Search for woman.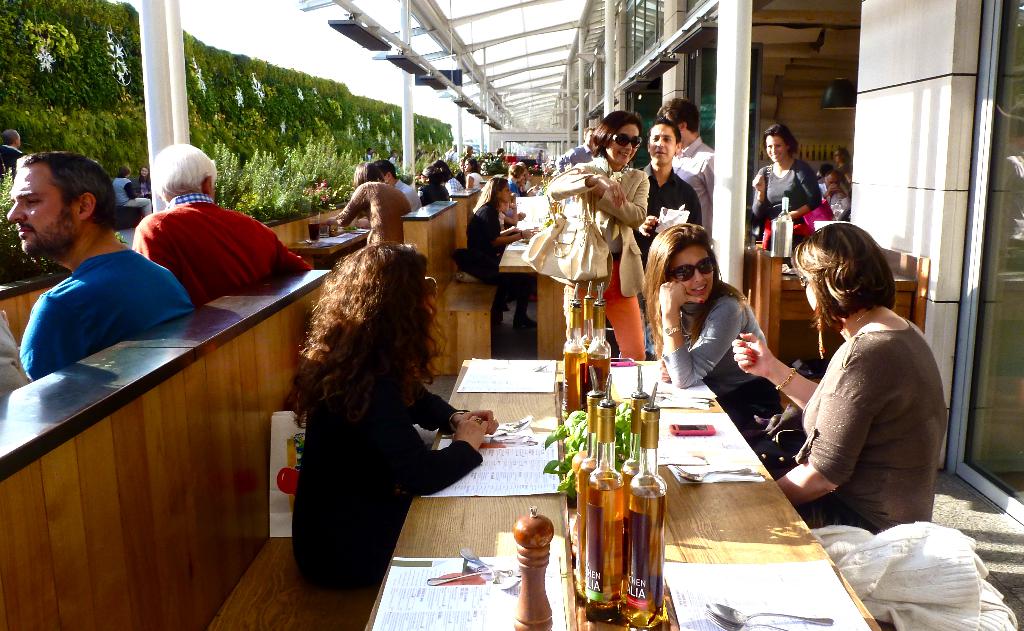
Found at (137, 162, 155, 206).
